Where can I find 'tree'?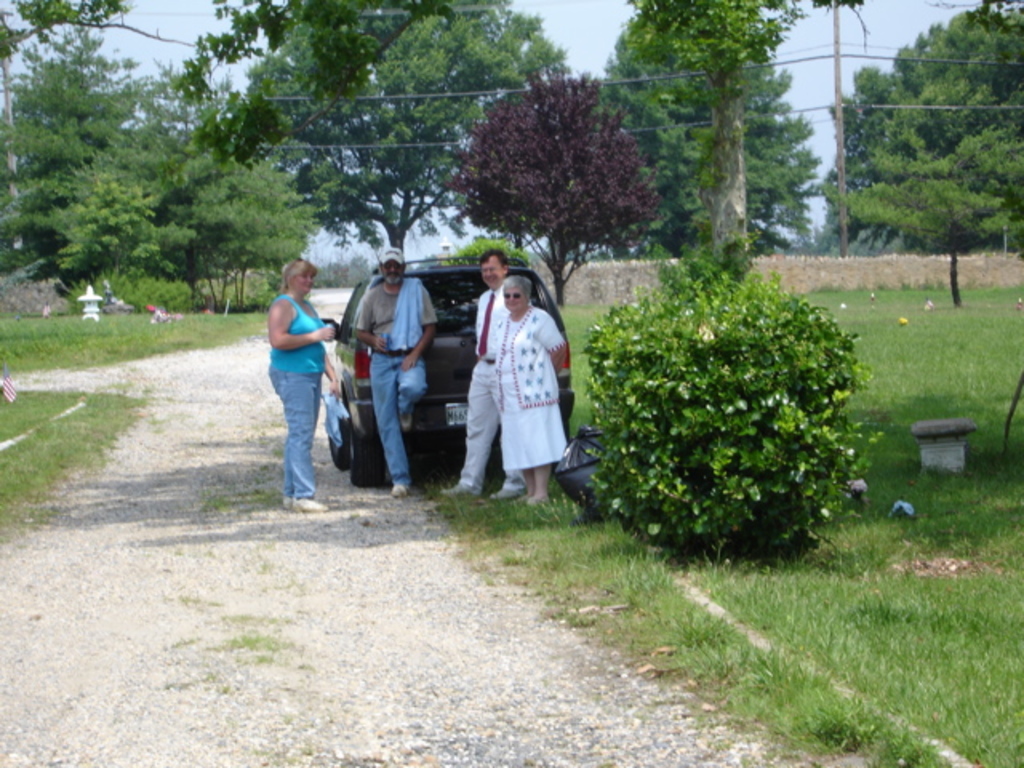
You can find it at 803:0:878:254.
